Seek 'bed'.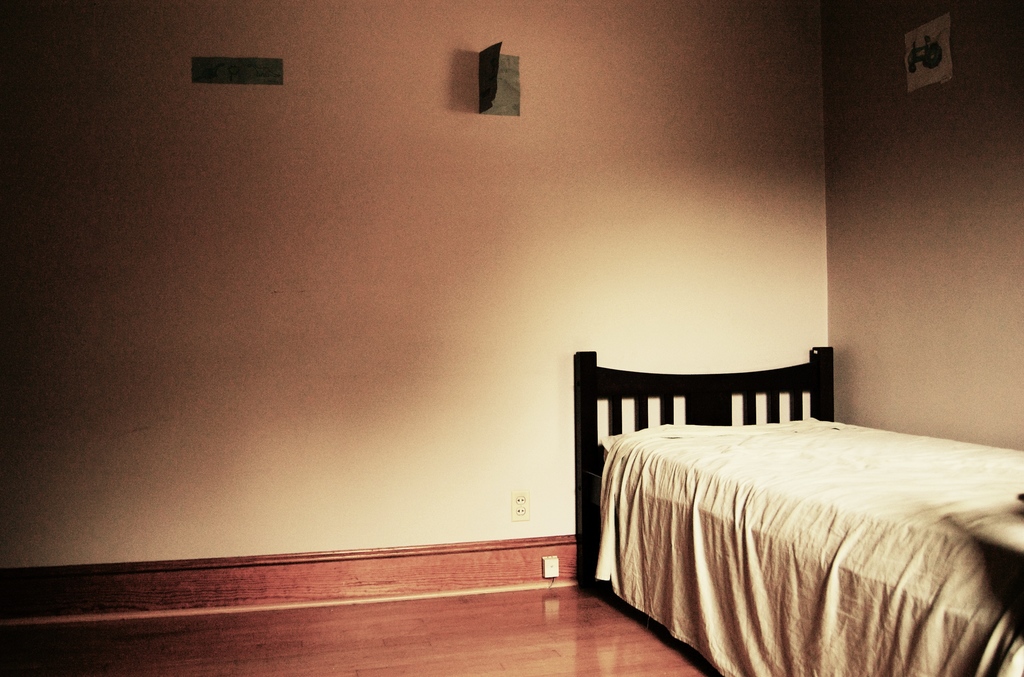
570/348/1023/676.
